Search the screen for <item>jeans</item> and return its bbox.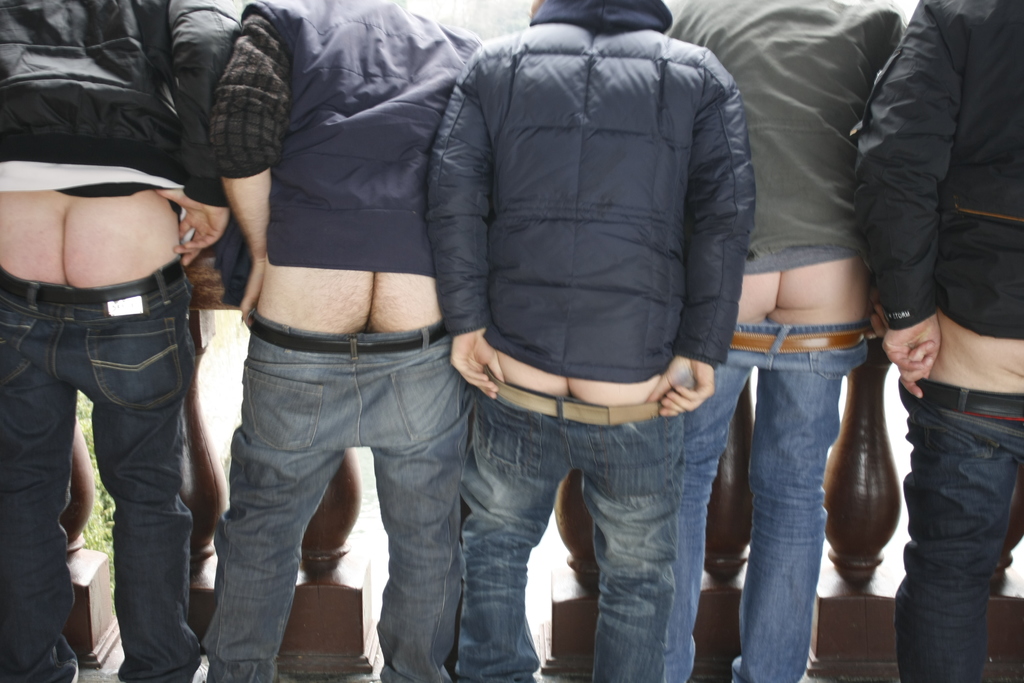
Found: detection(0, 250, 207, 682).
